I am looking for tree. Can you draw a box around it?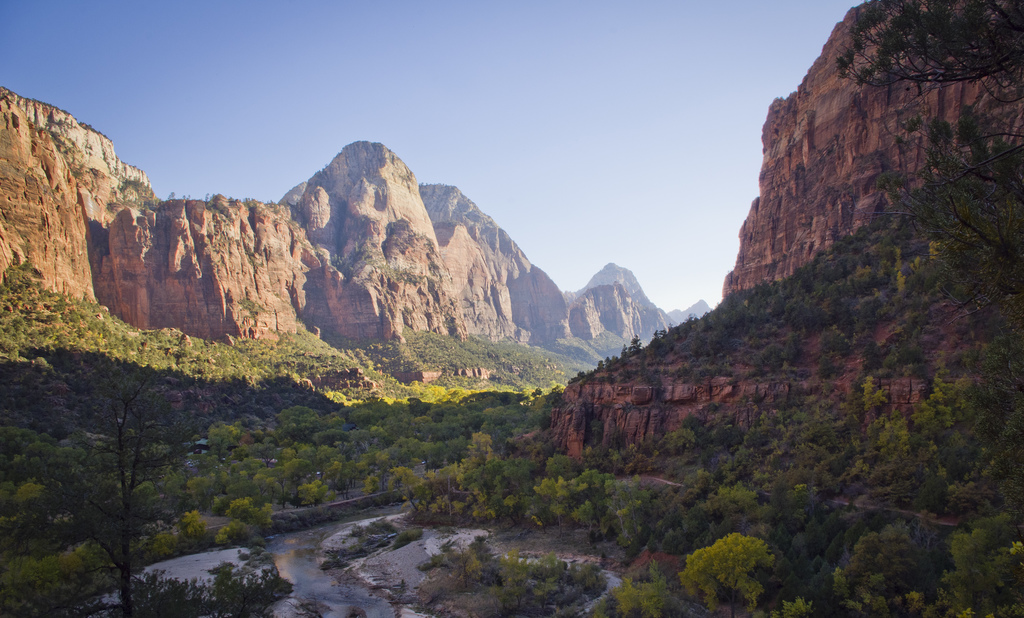
Sure, the bounding box is l=344, t=404, r=371, b=429.
